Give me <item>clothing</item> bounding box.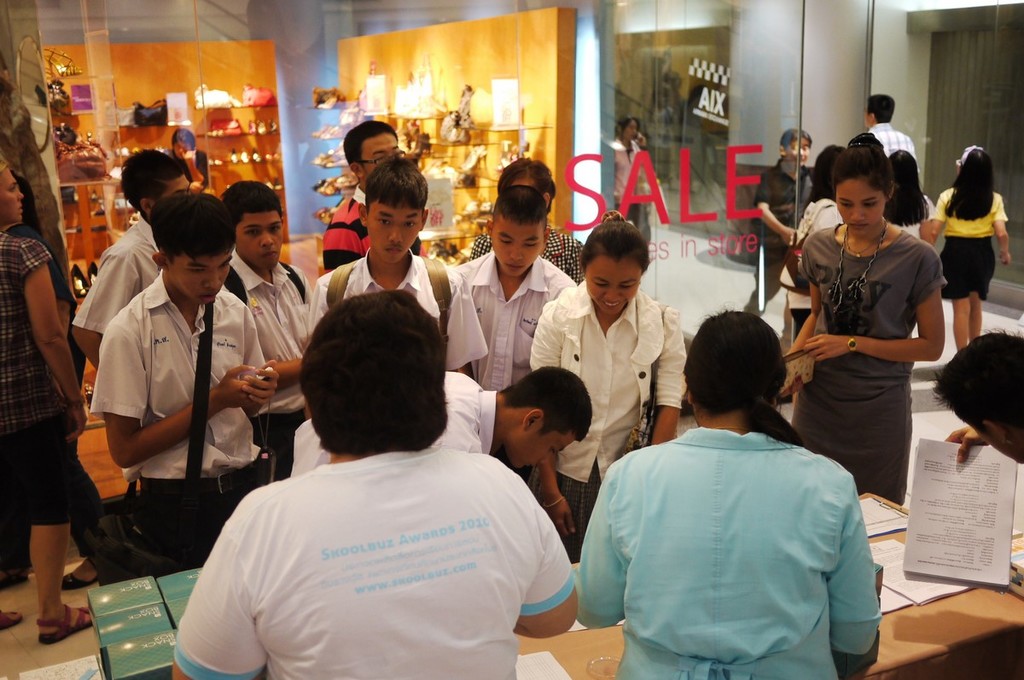
614,147,641,212.
